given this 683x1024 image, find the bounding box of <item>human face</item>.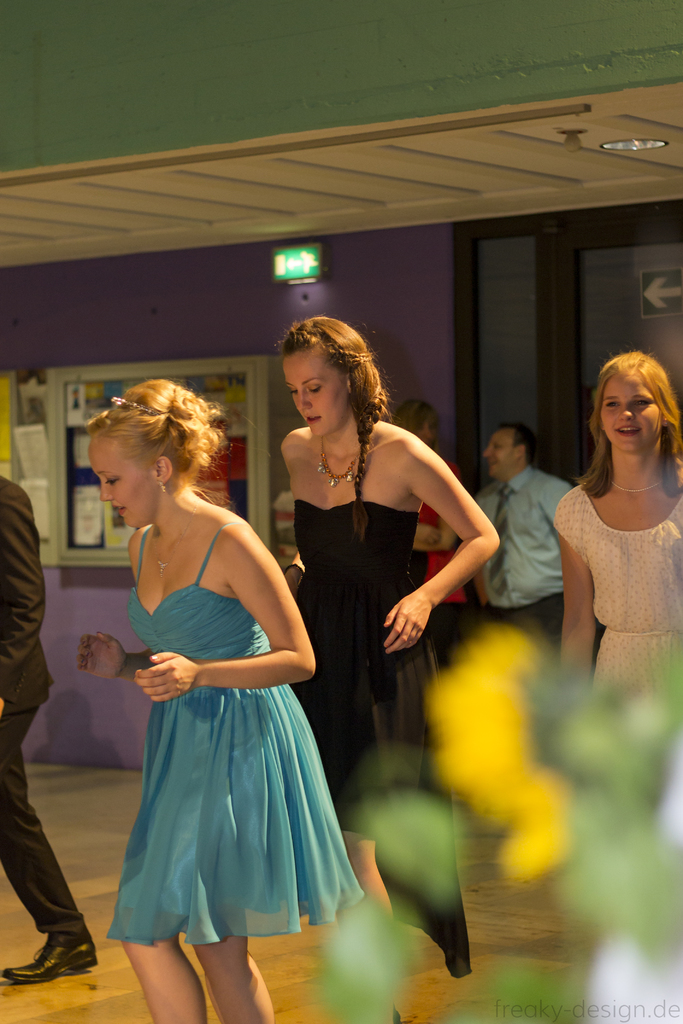
(281,356,349,440).
